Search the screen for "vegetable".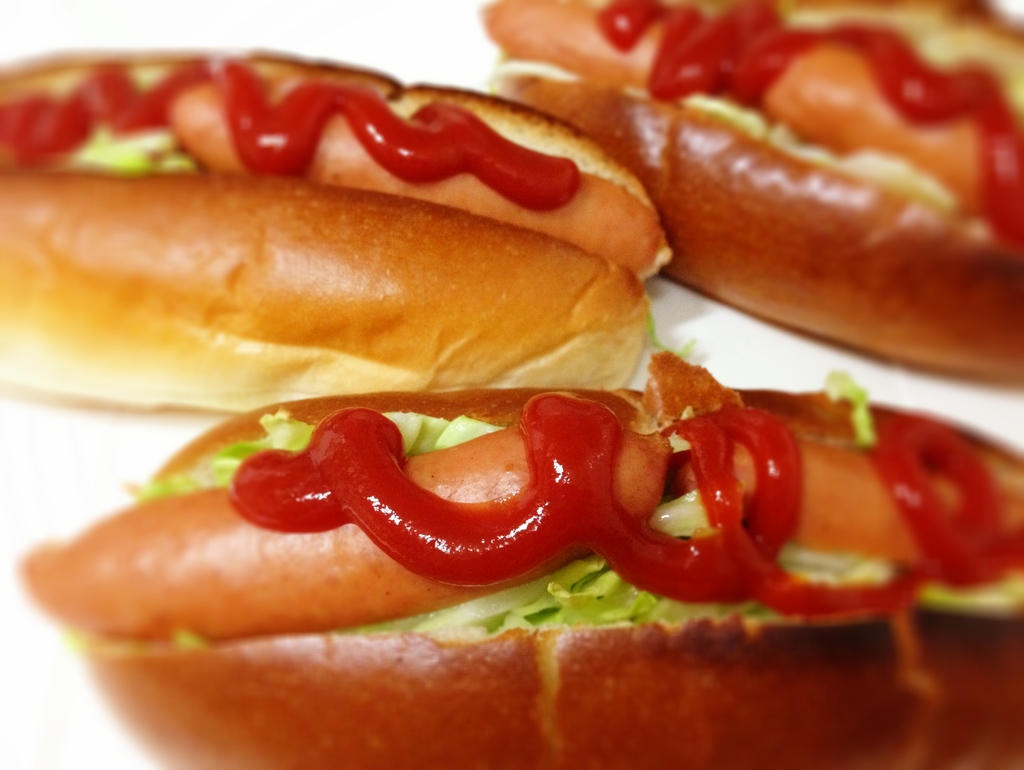
Found at box=[829, 376, 879, 445].
